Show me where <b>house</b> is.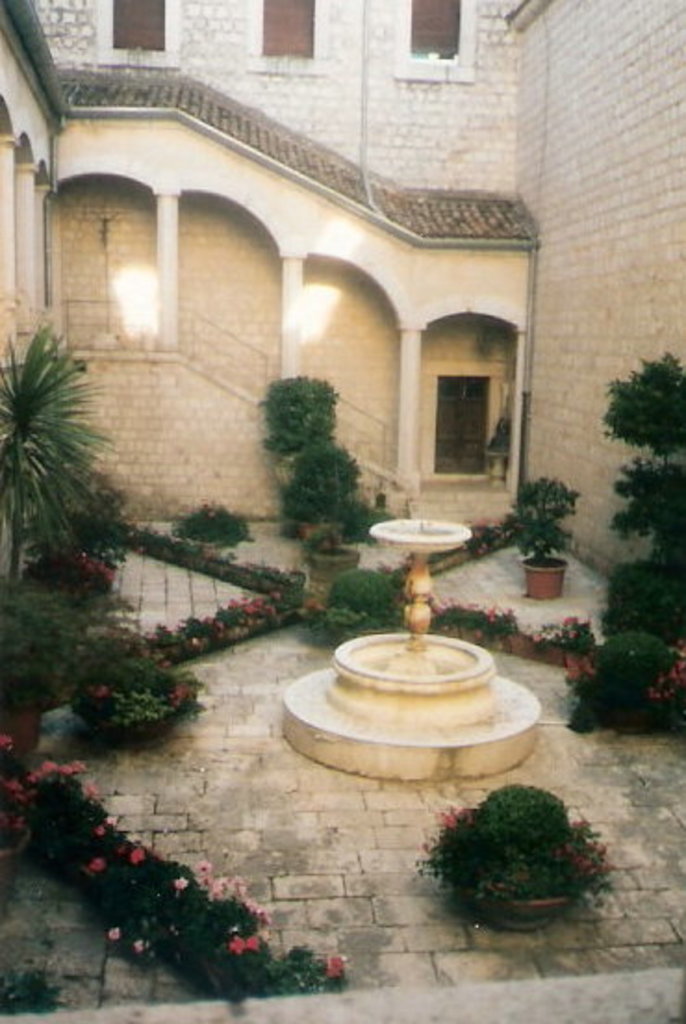
<b>house</b> is at <box>0,0,684,1022</box>.
